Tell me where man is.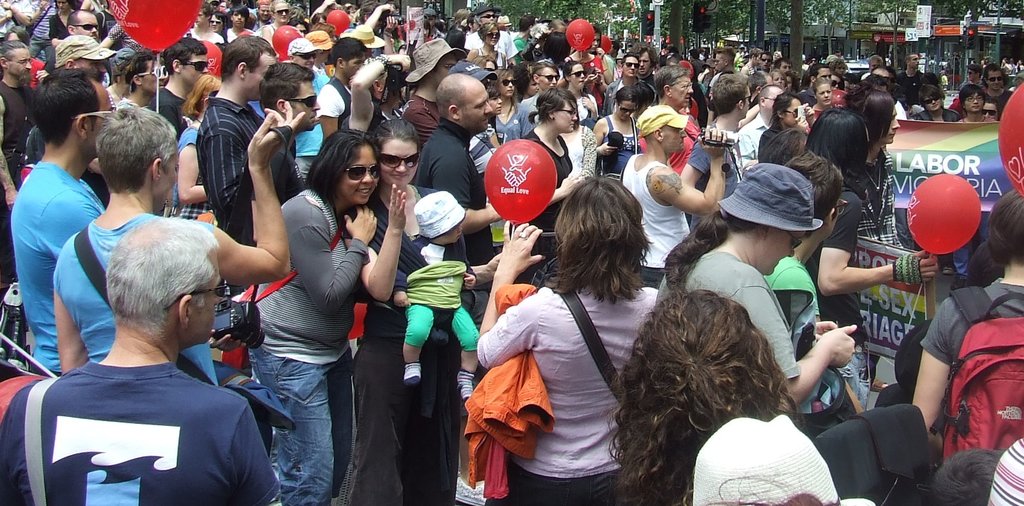
man is at box(742, 46, 766, 77).
